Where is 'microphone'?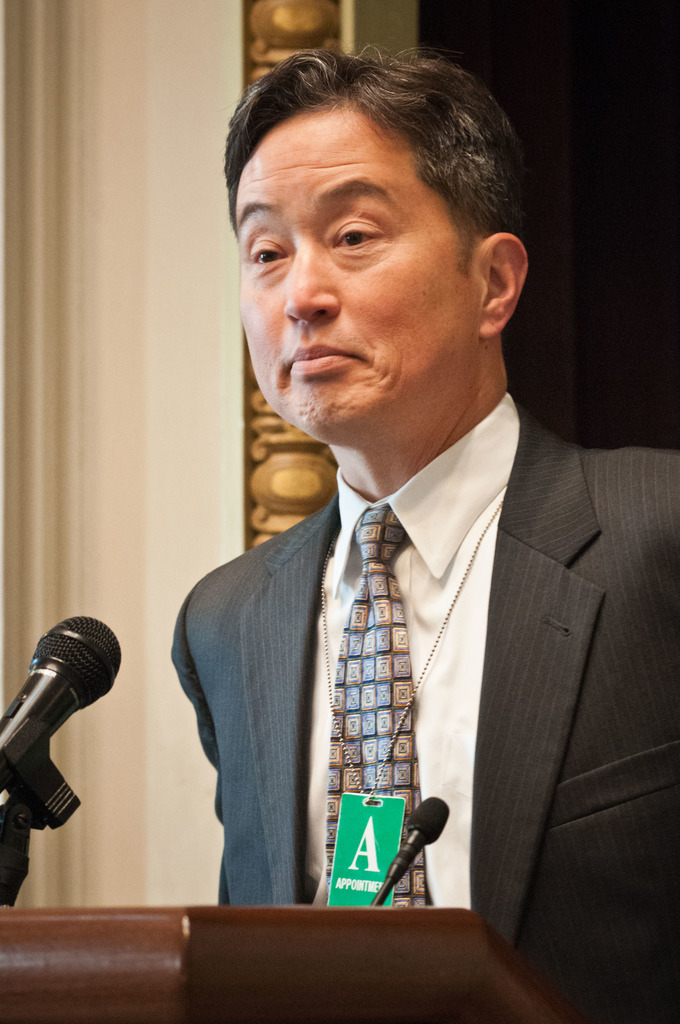
region(0, 620, 127, 856).
